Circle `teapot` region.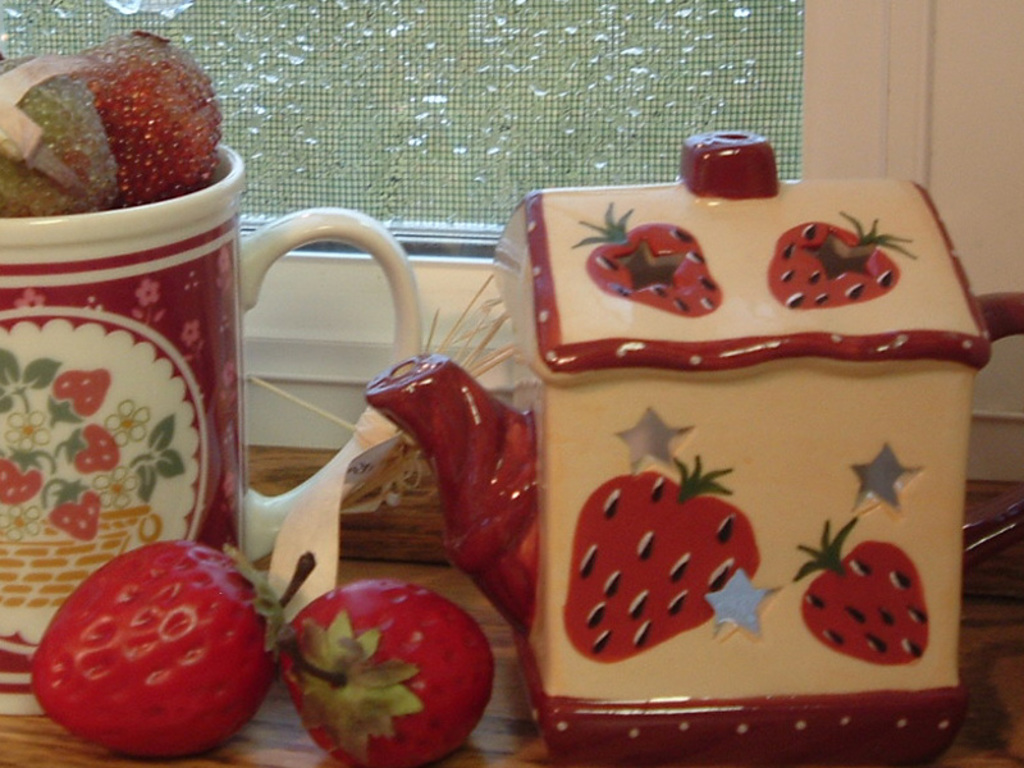
Region: [x1=362, y1=131, x2=1023, y2=767].
